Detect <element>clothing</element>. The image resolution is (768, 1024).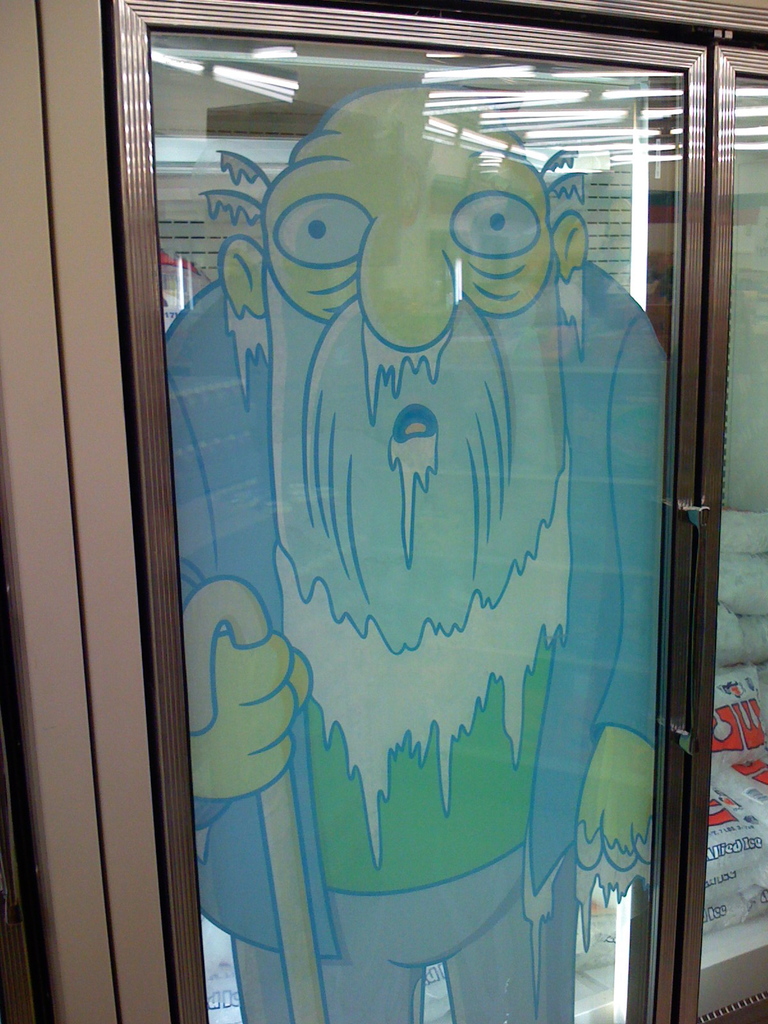
Rect(180, 275, 662, 1023).
